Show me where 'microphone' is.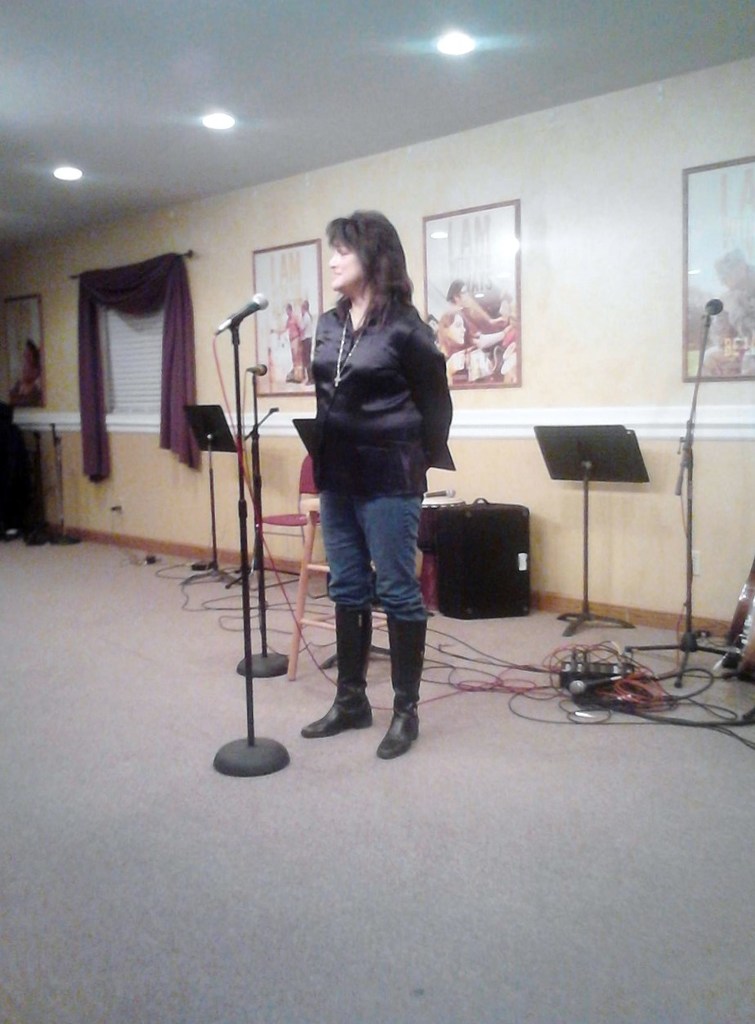
'microphone' is at pyautogui.locateOnScreen(252, 362, 268, 377).
